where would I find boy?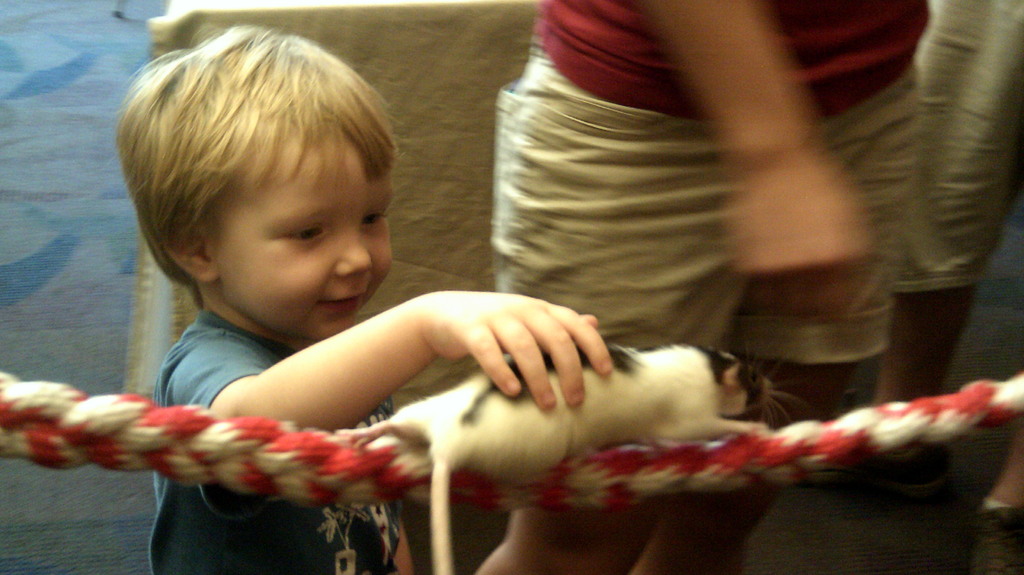
At [97,12,639,574].
